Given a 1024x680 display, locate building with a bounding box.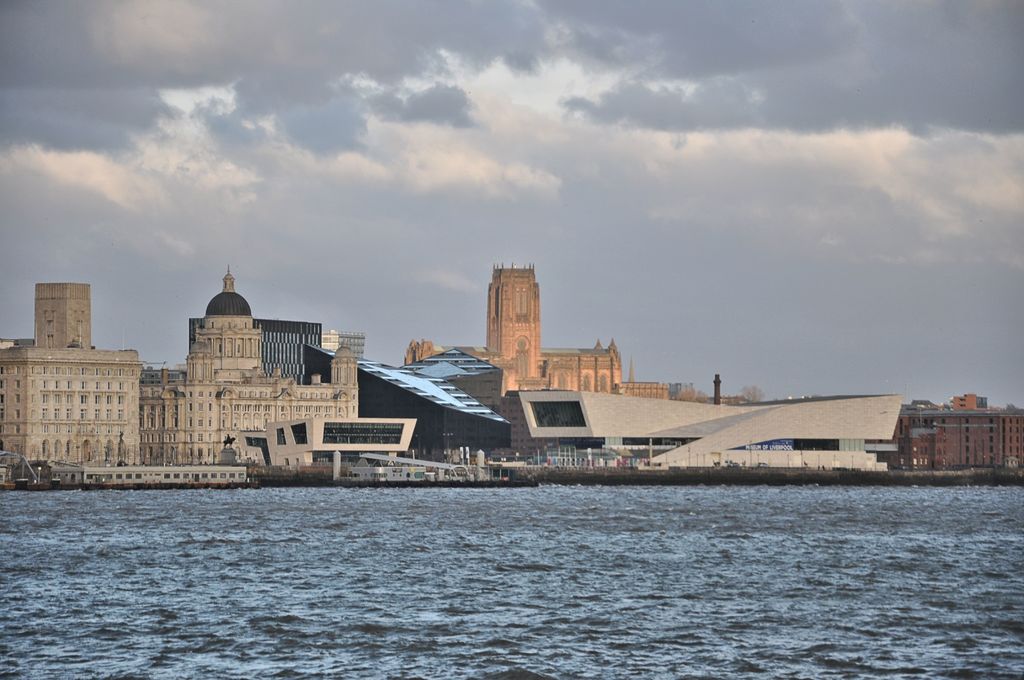
Located: [298, 341, 547, 458].
